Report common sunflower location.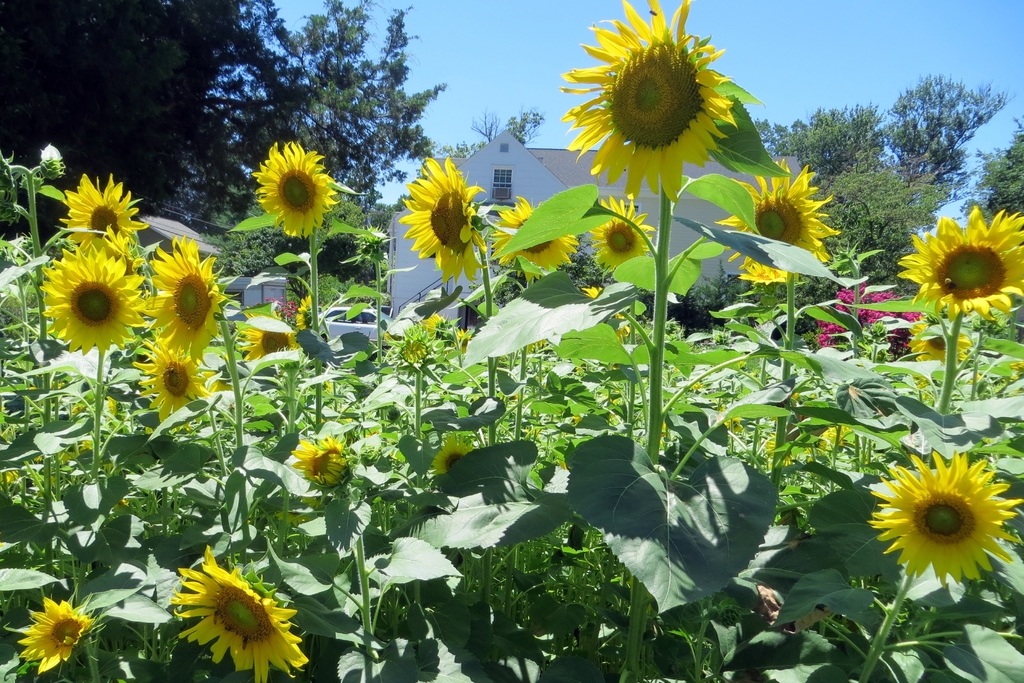
Report: [left=486, top=205, right=577, bottom=273].
